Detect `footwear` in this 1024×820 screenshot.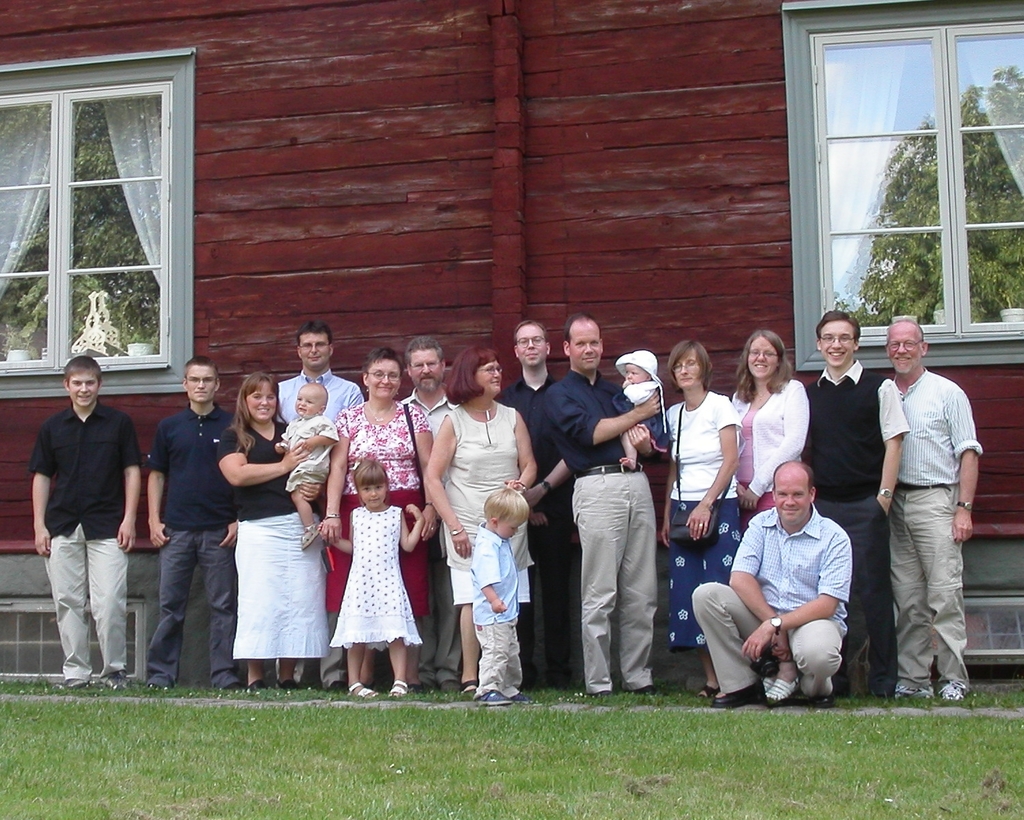
Detection: pyautogui.locateOnScreen(696, 680, 717, 699).
